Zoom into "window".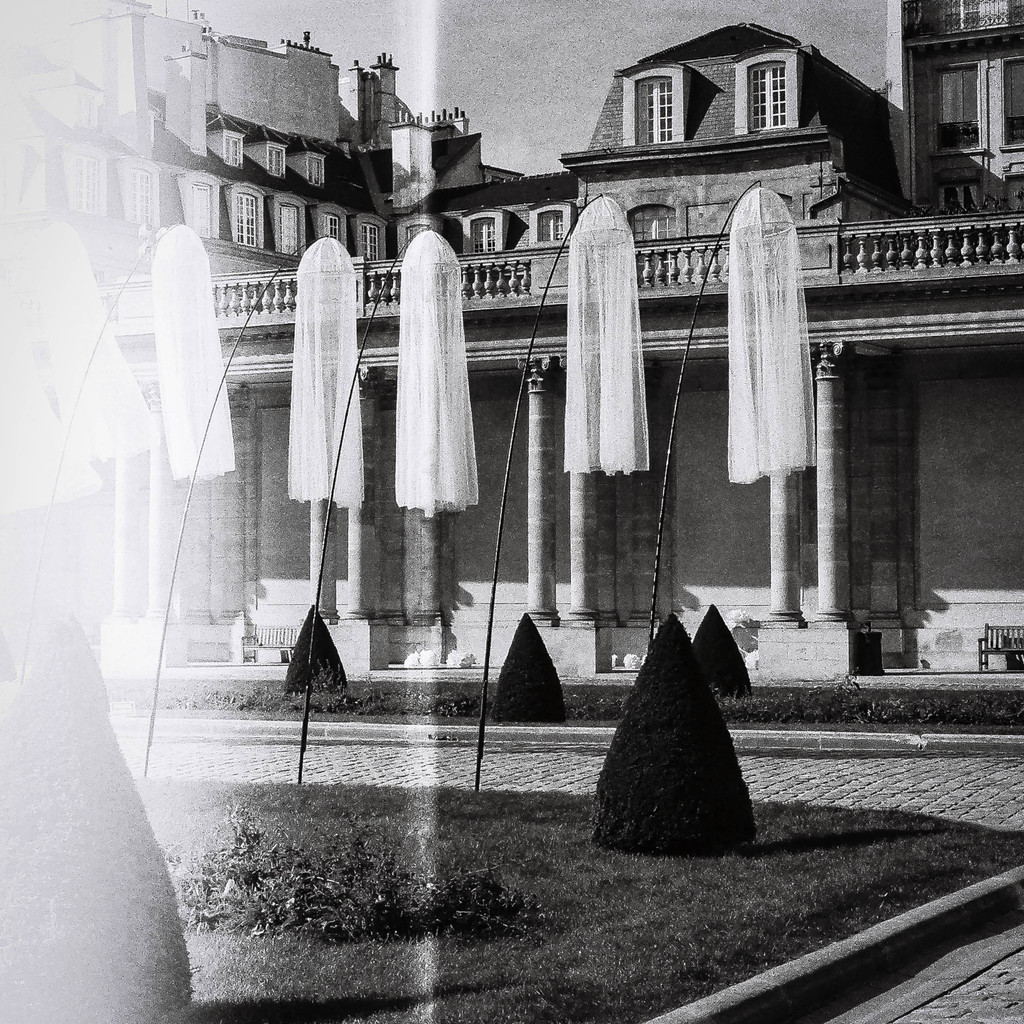
Zoom target: [924, 56, 986, 158].
